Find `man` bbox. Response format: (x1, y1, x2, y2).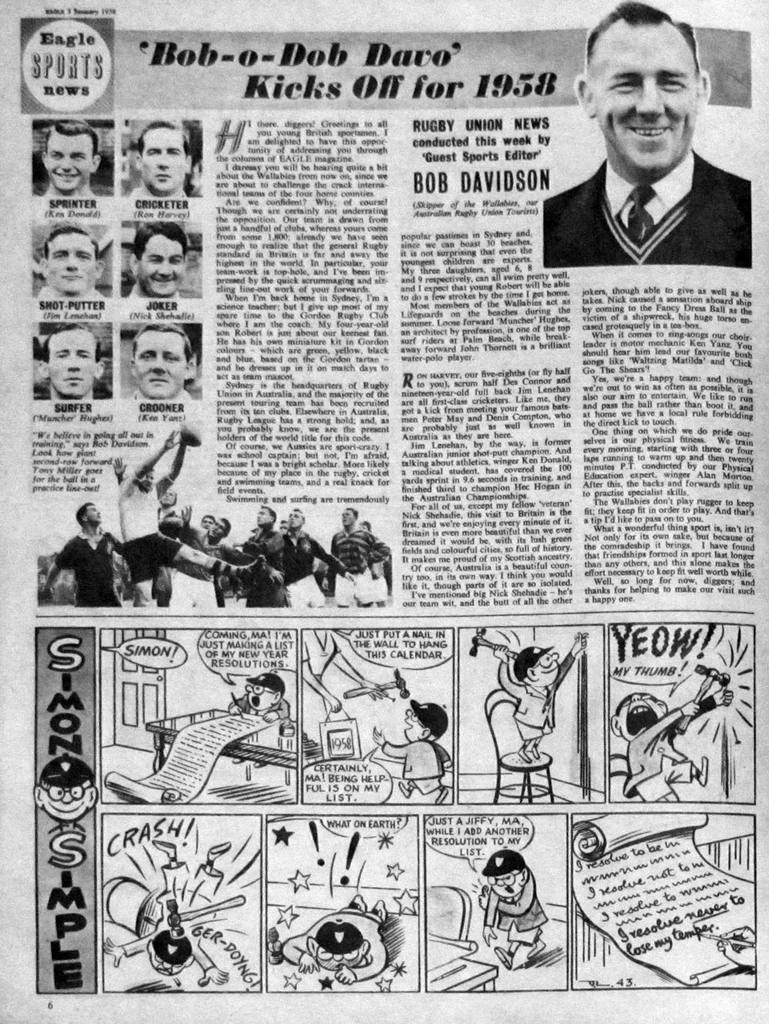
(39, 322, 112, 400).
